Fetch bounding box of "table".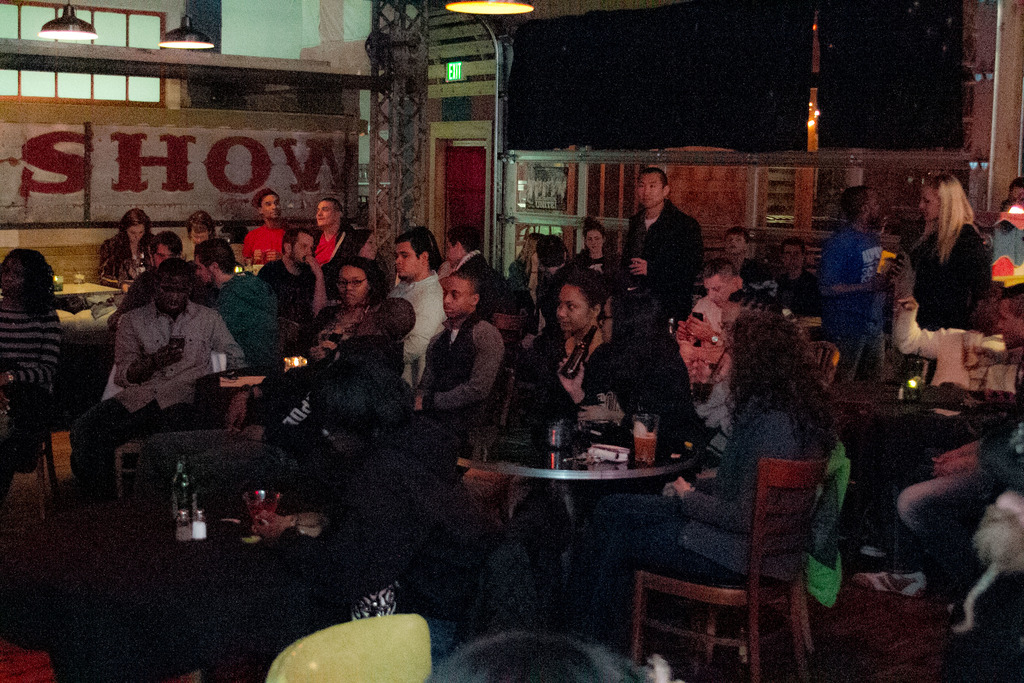
Bbox: 457/386/725/592.
